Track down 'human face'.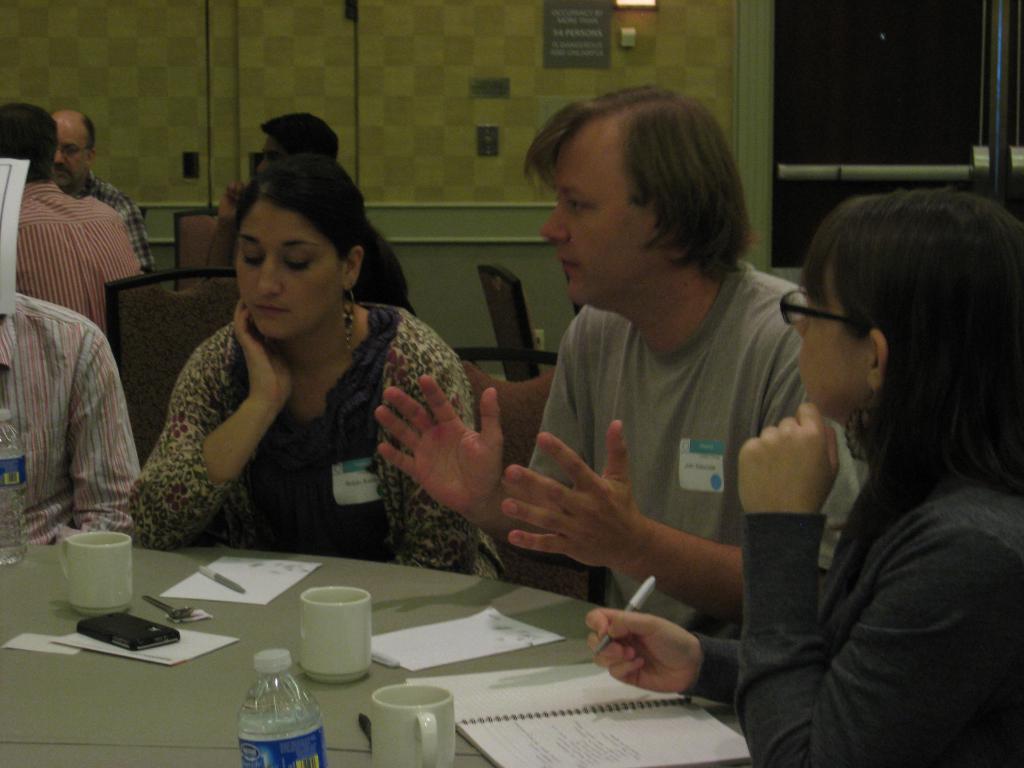
Tracked to 237:201:348:341.
